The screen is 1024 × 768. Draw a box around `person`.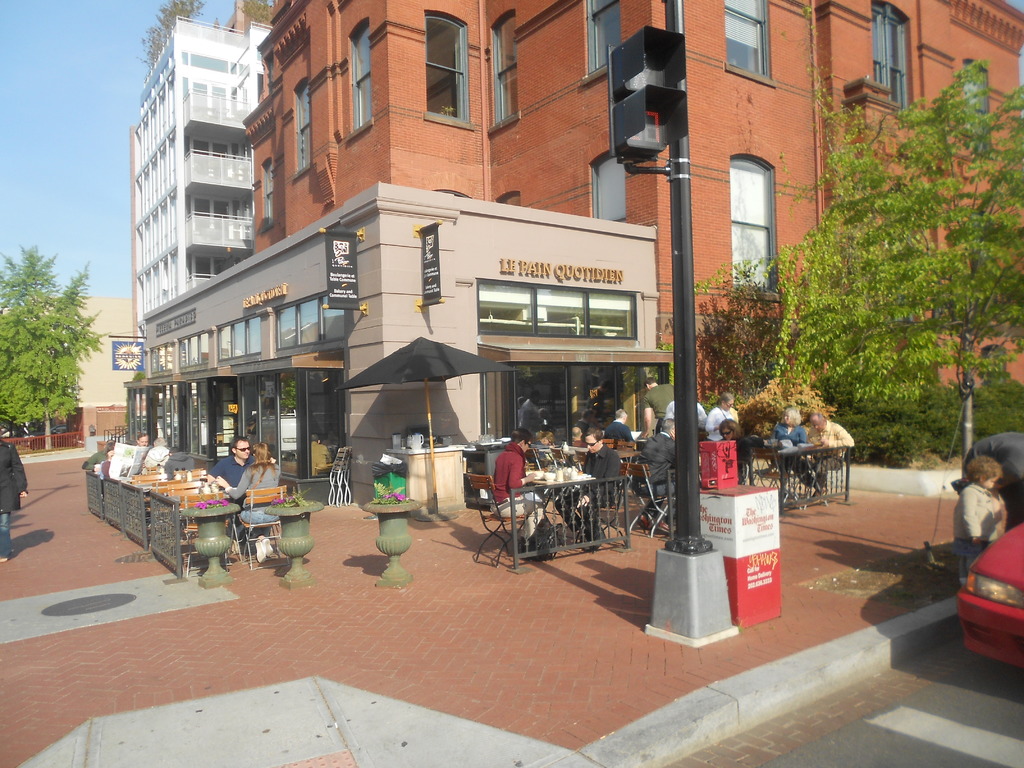
133:436:150:445.
